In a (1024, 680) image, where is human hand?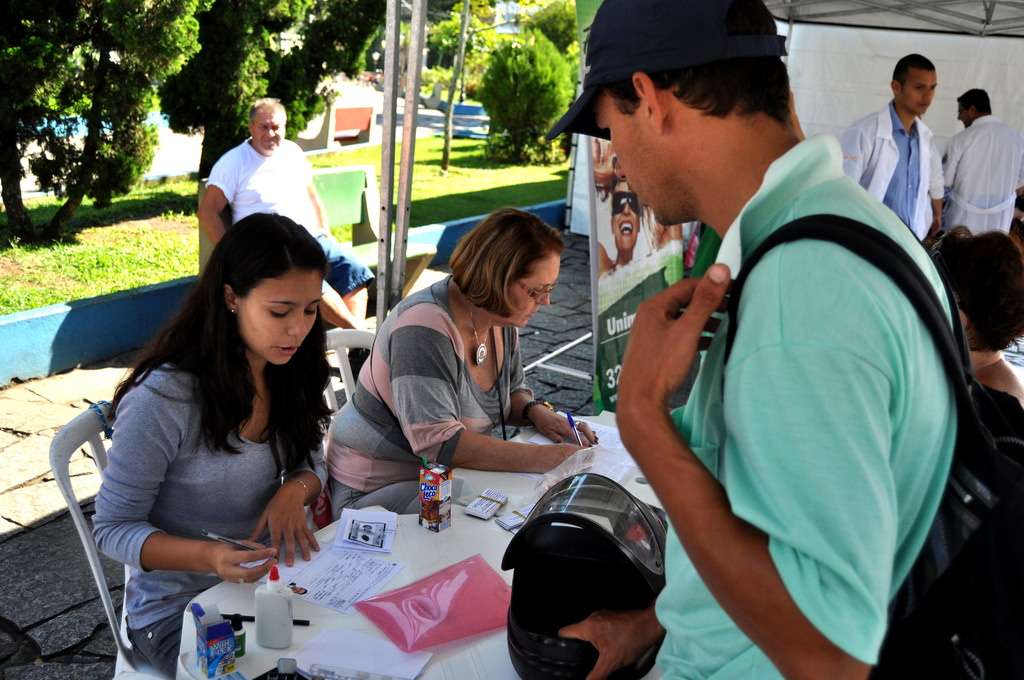
Rect(205, 539, 278, 585).
